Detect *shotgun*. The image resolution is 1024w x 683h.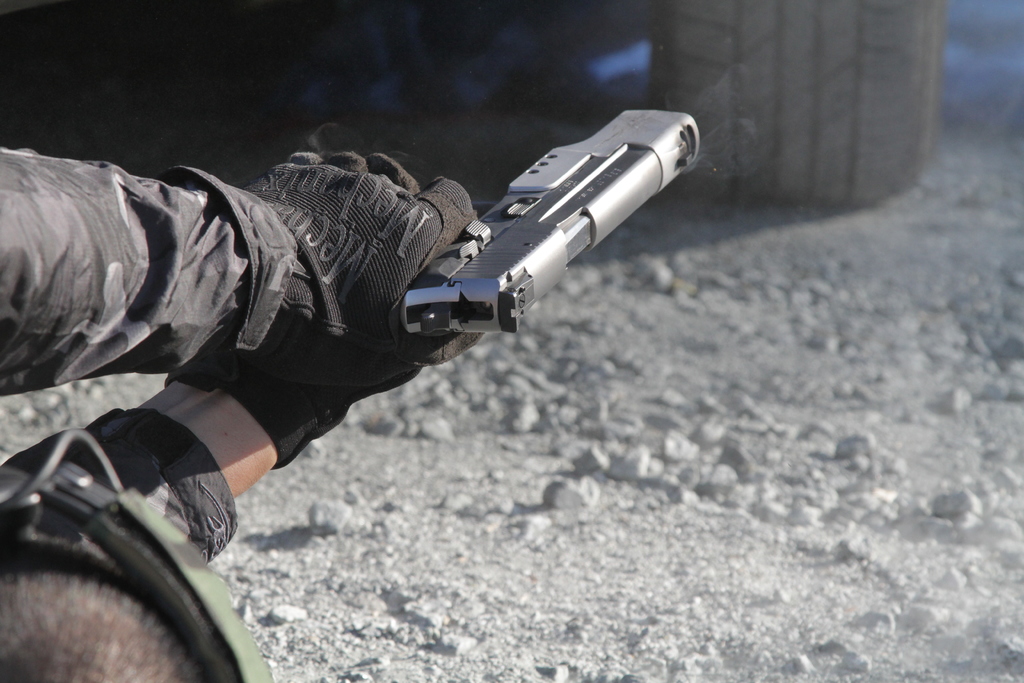
<region>395, 104, 703, 367</region>.
